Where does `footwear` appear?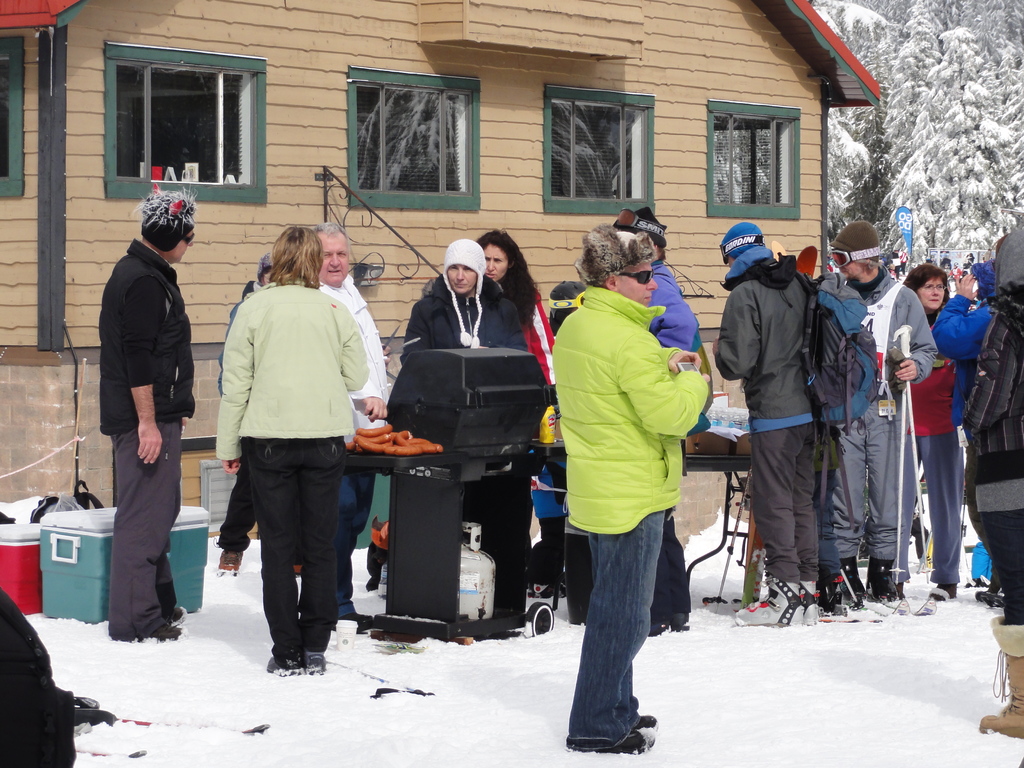
Appears at bbox=(931, 579, 956, 599).
